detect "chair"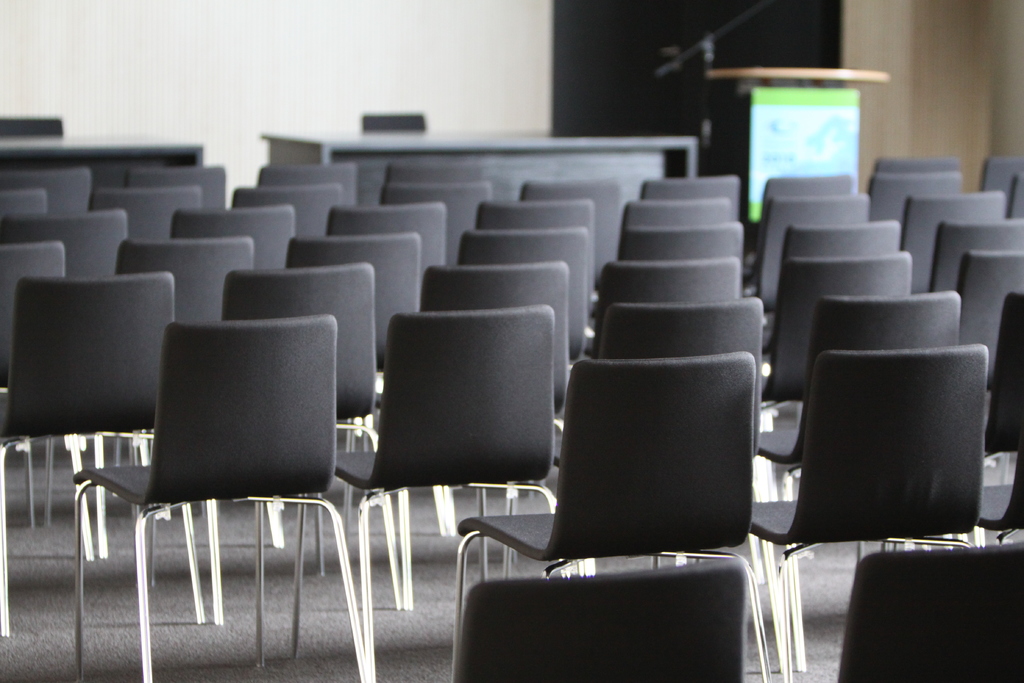
379 183 493 266
